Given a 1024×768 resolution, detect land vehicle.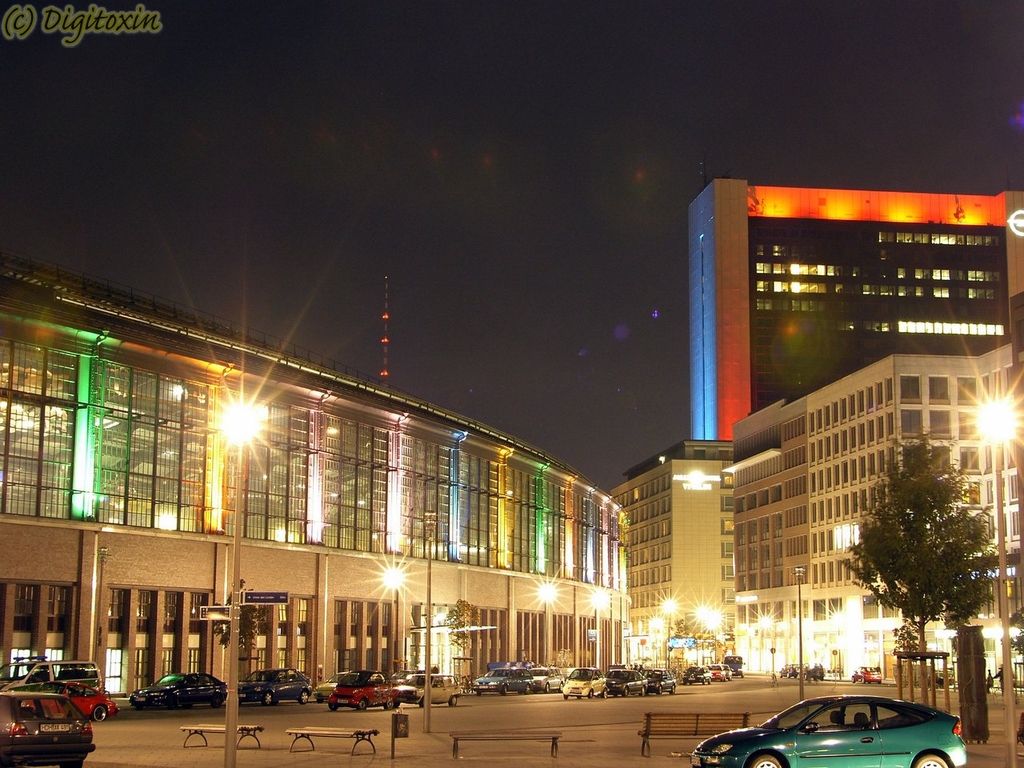
left=856, top=666, right=882, bottom=682.
